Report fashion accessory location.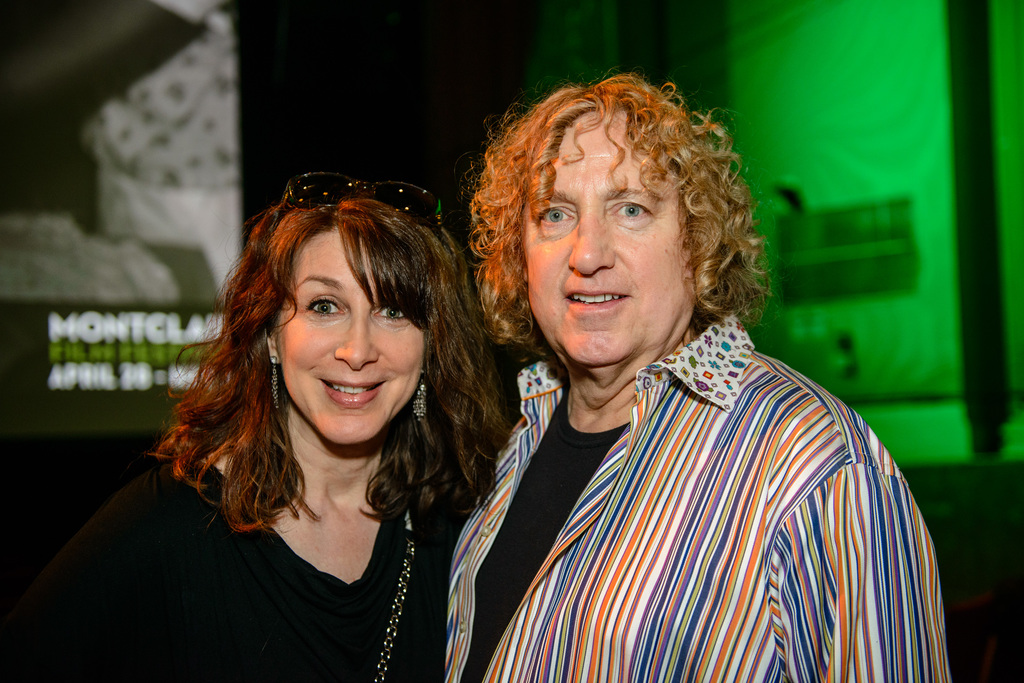
Report: 414, 380, 430, 417.
